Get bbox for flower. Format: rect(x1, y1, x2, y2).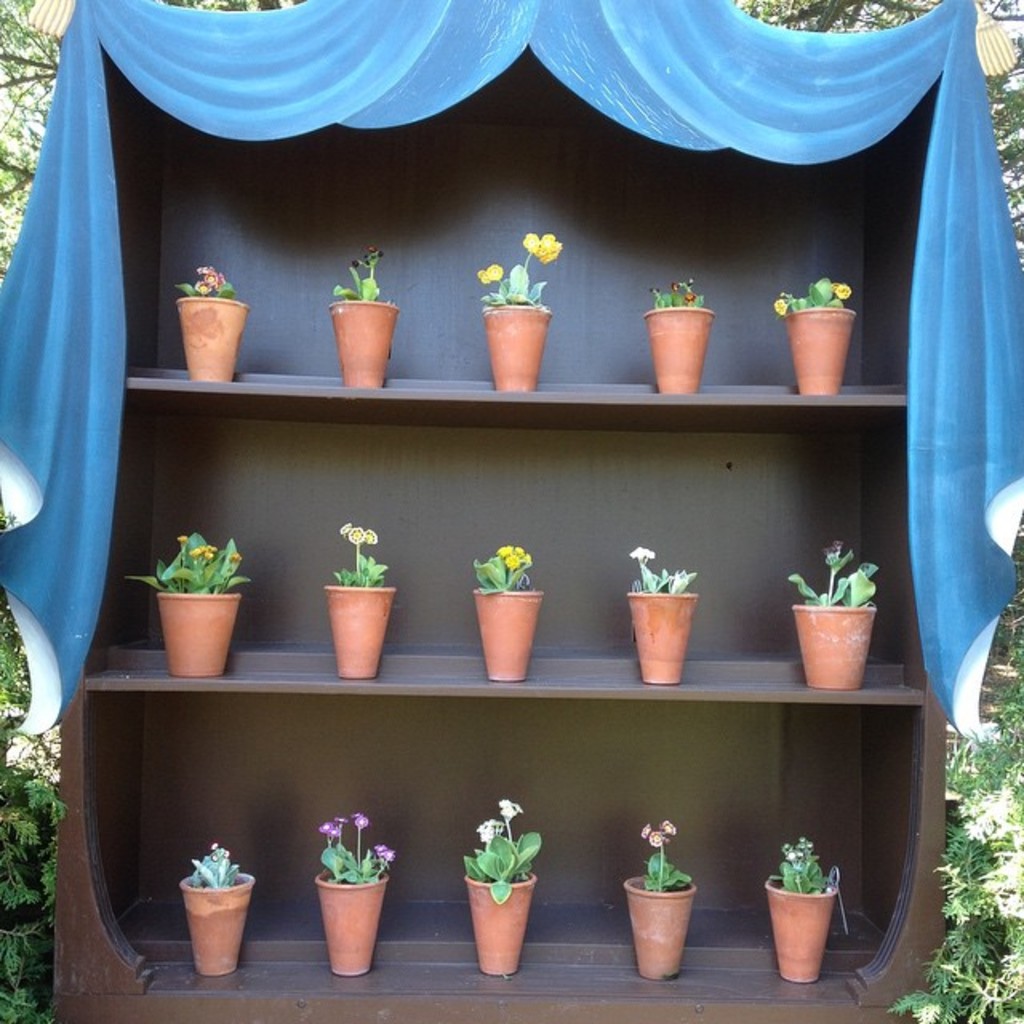
rect(662, 822, 677, 834).
